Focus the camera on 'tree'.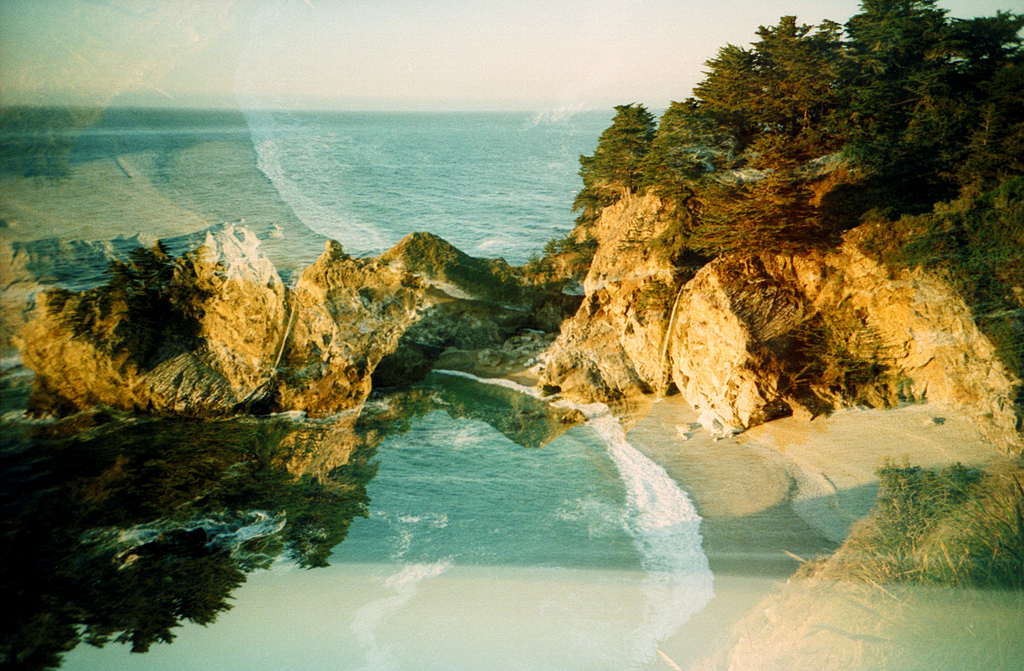
Focus region: {"x1": 570, "y1": 99, "x2": 669, "y2": 206}.
